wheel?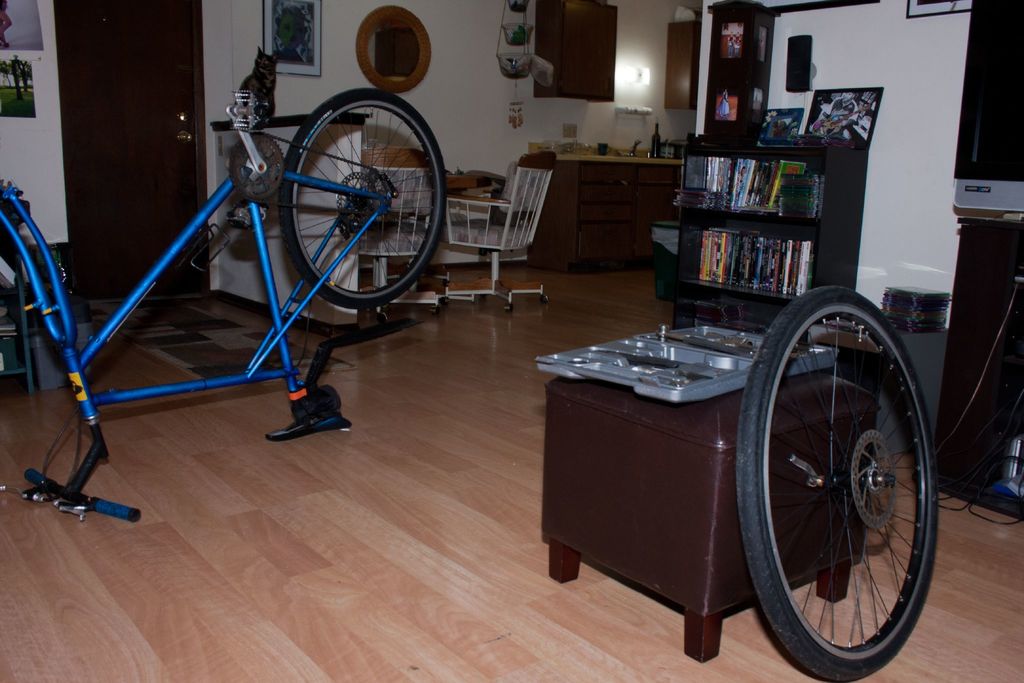
378:313:385:324
